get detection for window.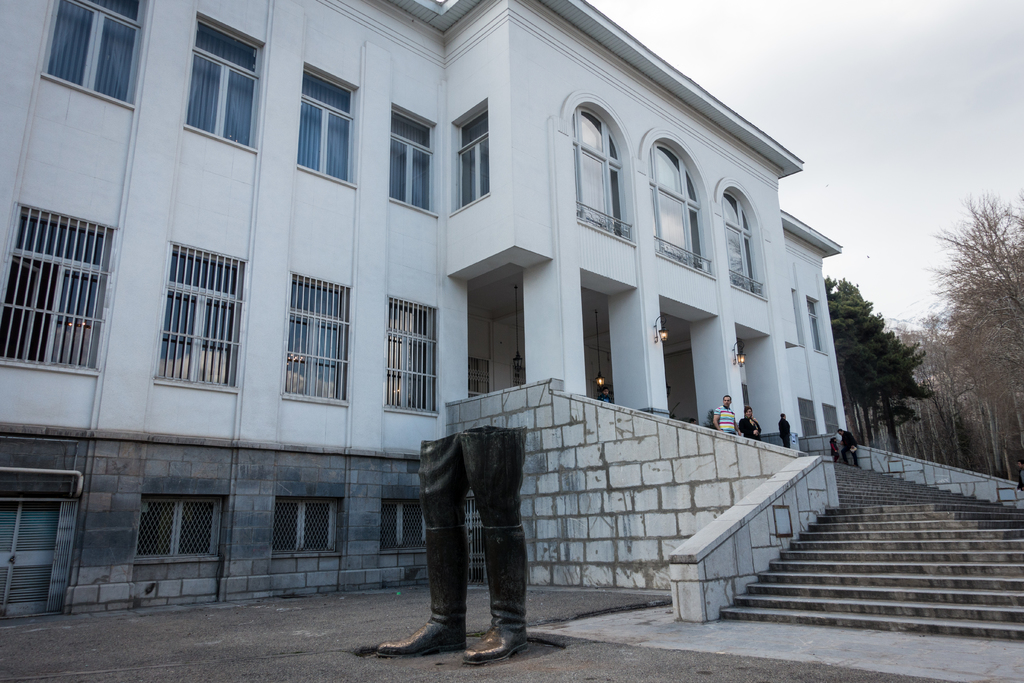
Detection: x1=468, y1=355, x2=490, y2=400.
